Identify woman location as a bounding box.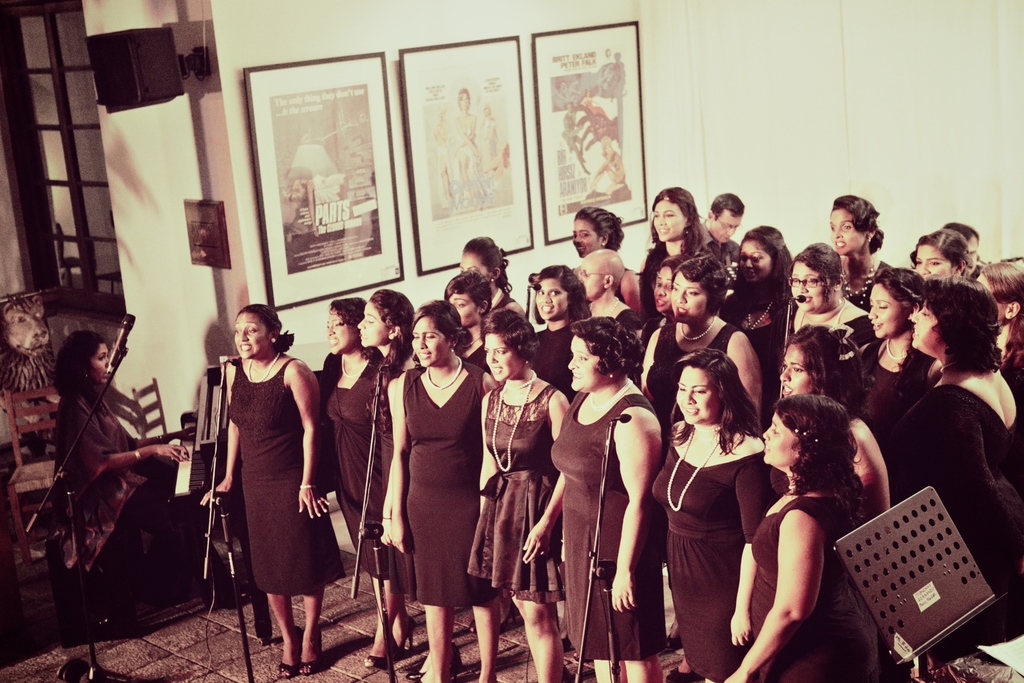
<bbox>642, 181, 718, 307</bbox>.
